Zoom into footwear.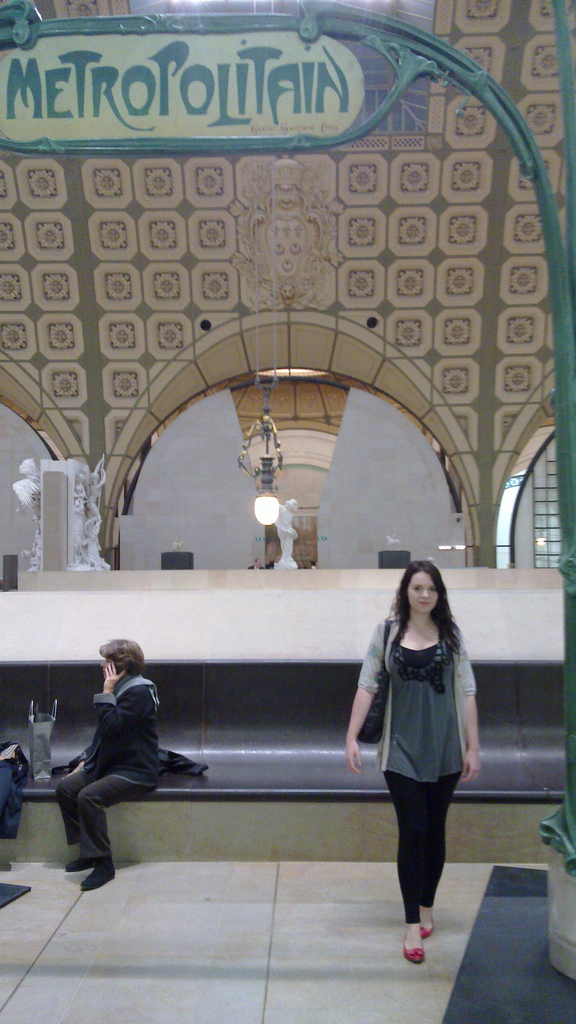
Zoom target: bbox(416, 910, 435, 938).
